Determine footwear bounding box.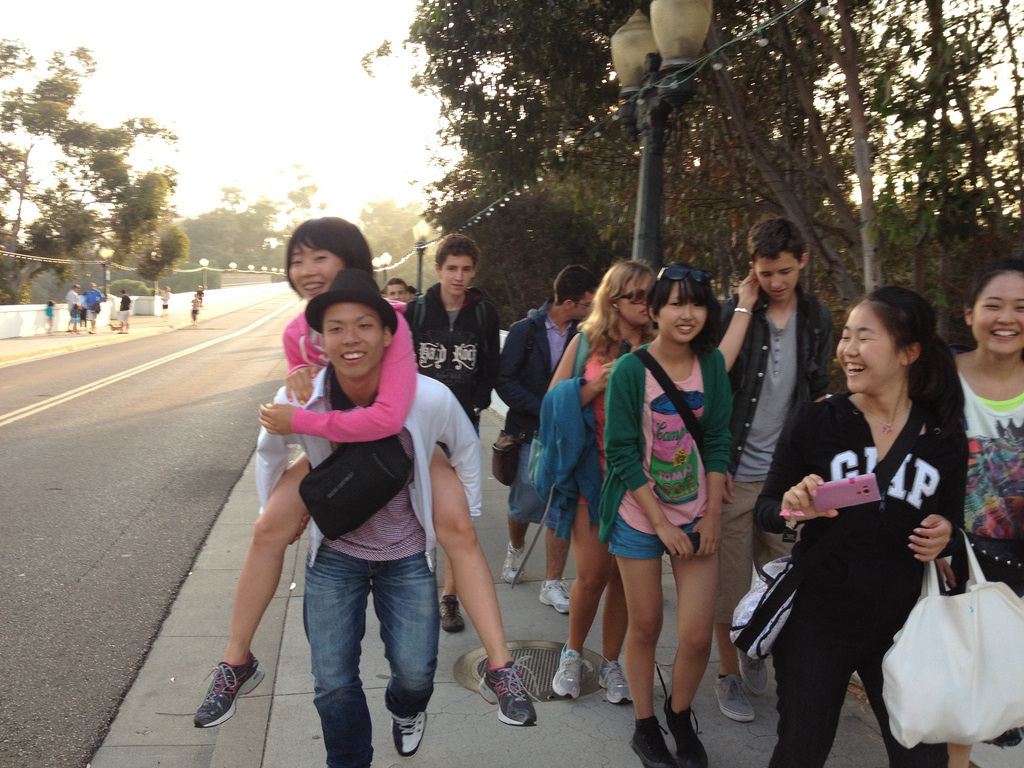
Determined: select_region(438, 593, 466, 634).
